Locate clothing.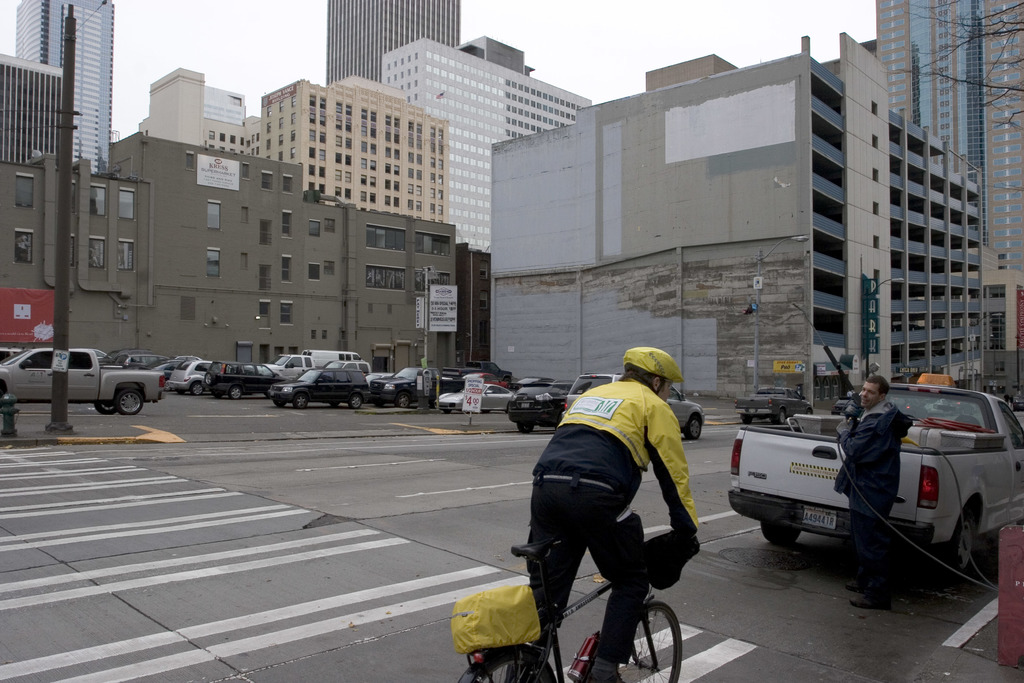
Bounding box: [835,411,900,579].
